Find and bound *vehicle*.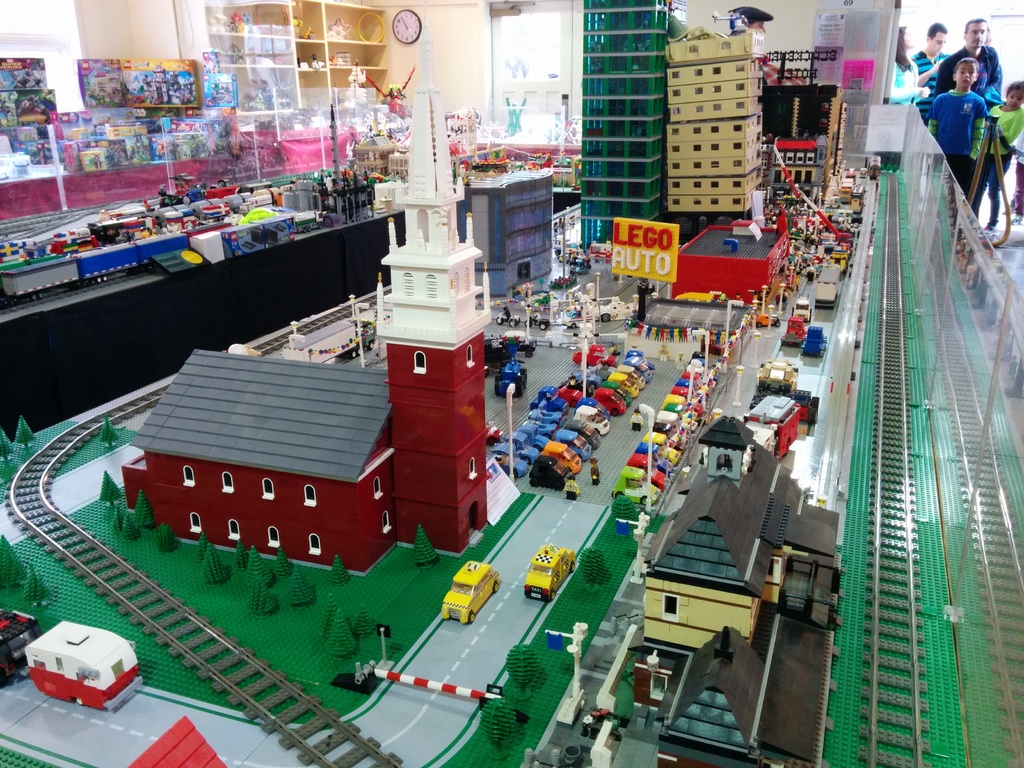
Bound: (left=595, top=291, right=639, bottom=324).
